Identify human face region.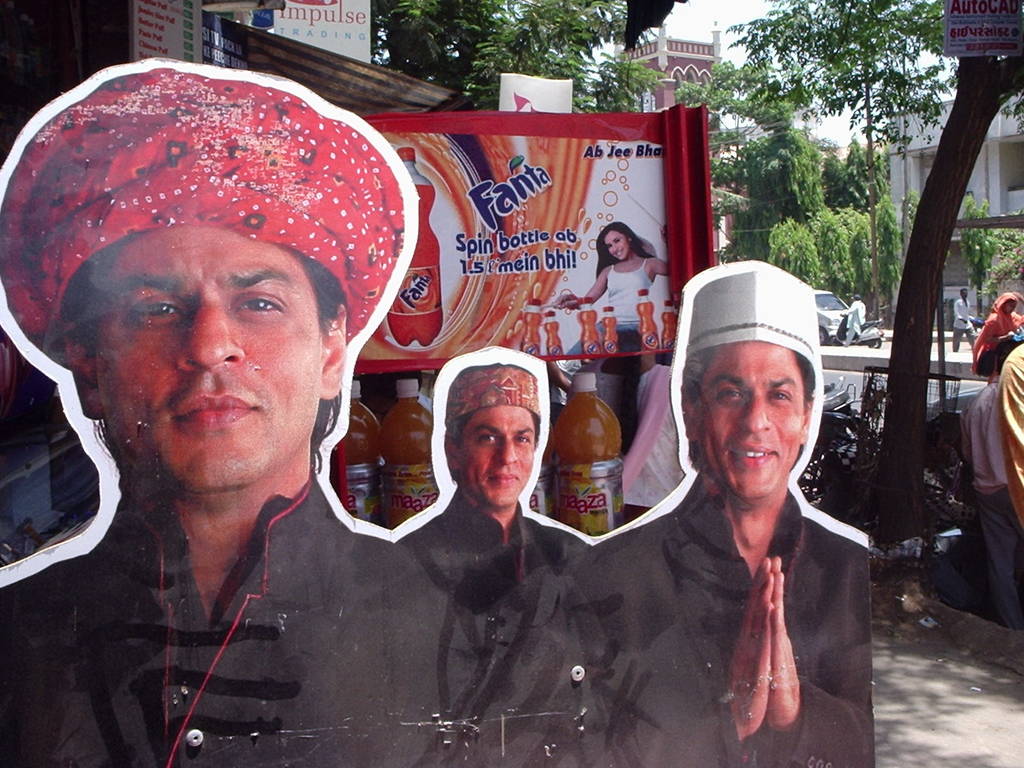
Region: bbox=(603, 232, 633, 262).
